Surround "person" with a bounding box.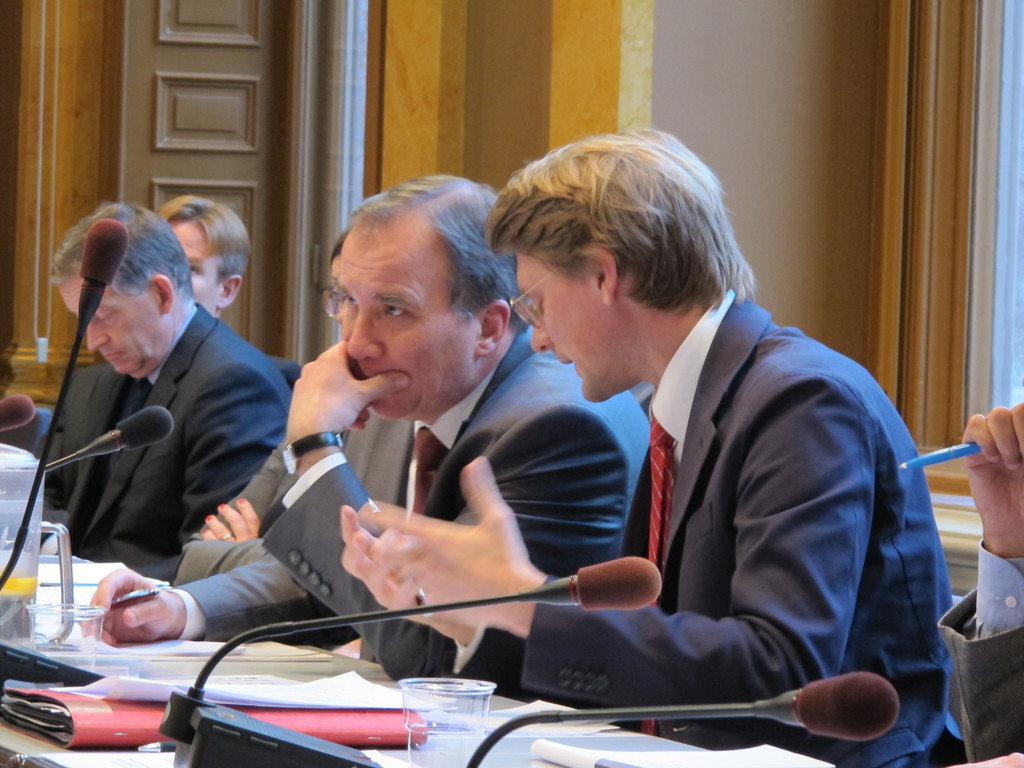
<box>67,202,295,582</box>.
